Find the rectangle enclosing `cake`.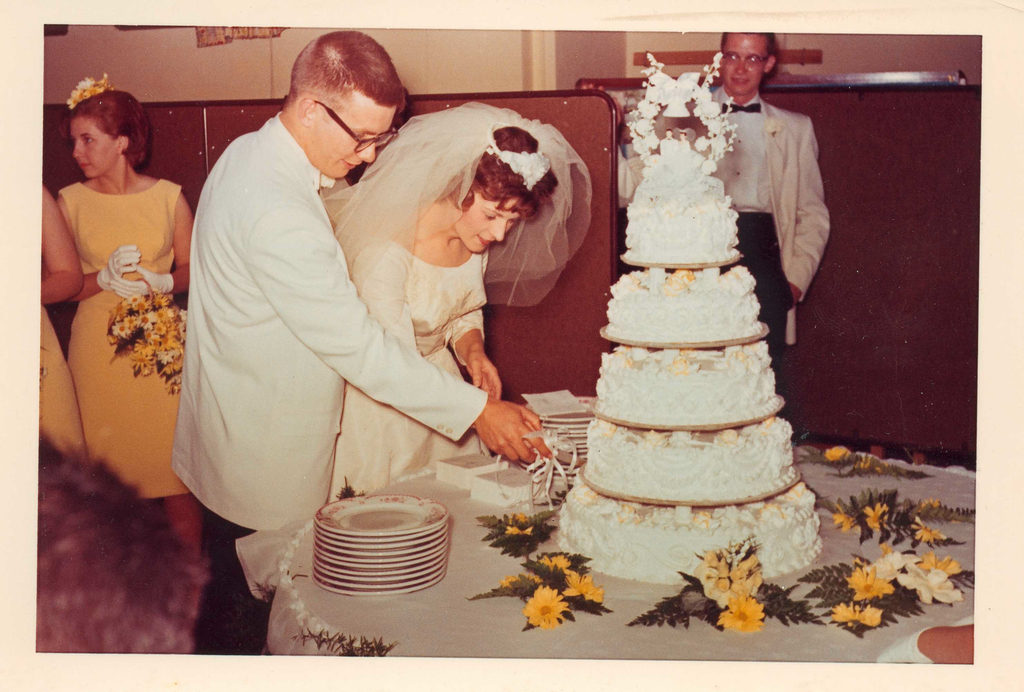
Rect(557, 198, 815, 586).
